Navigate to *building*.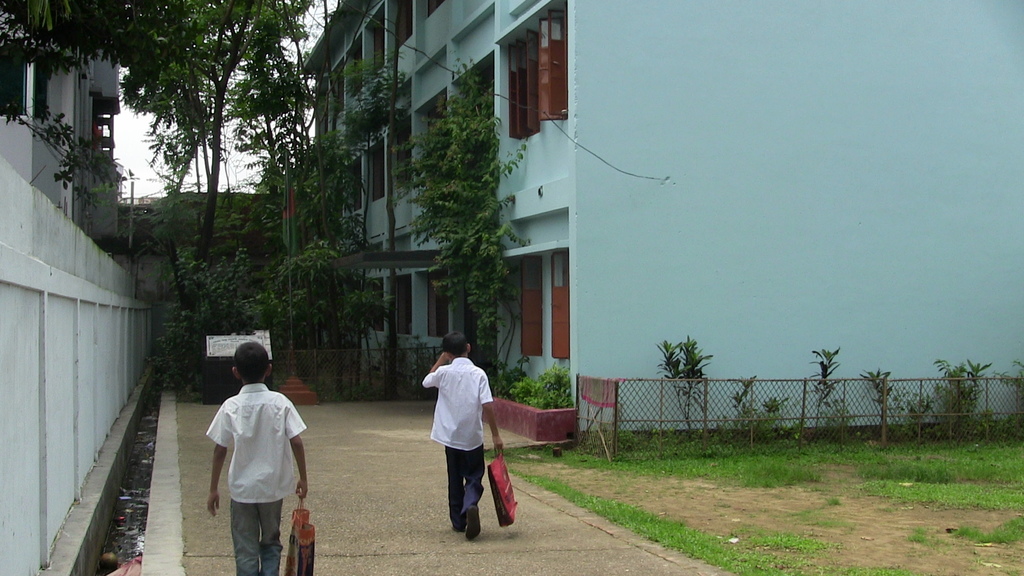
Navigation target: (x1=0, y1=0, x2=120, y2=248).
